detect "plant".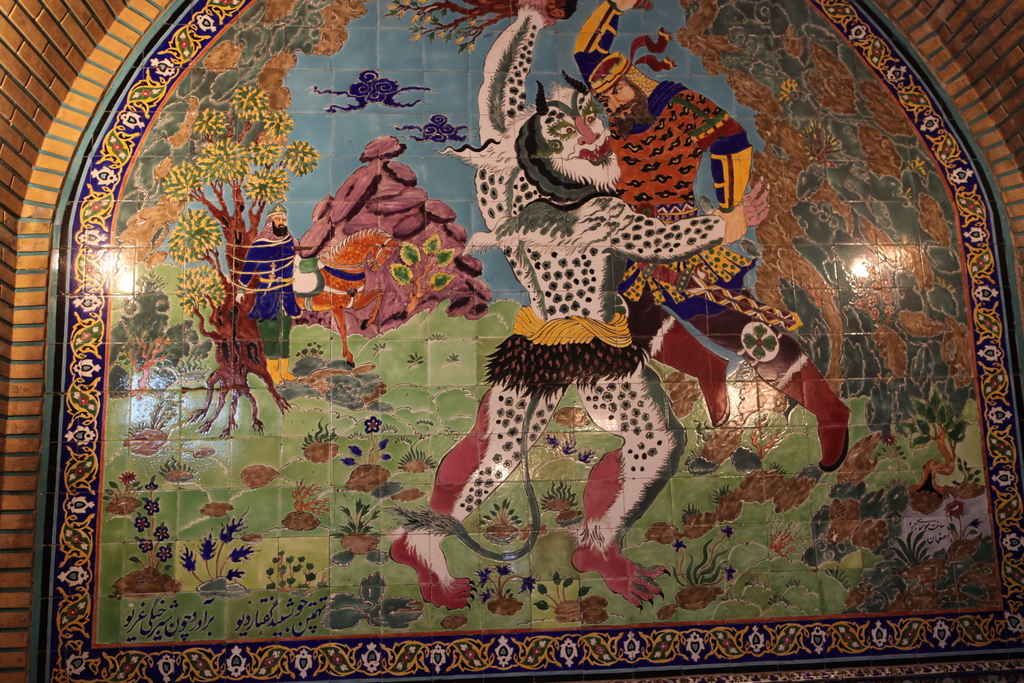
Detected at bbox=[339, 417, 391, 472].
